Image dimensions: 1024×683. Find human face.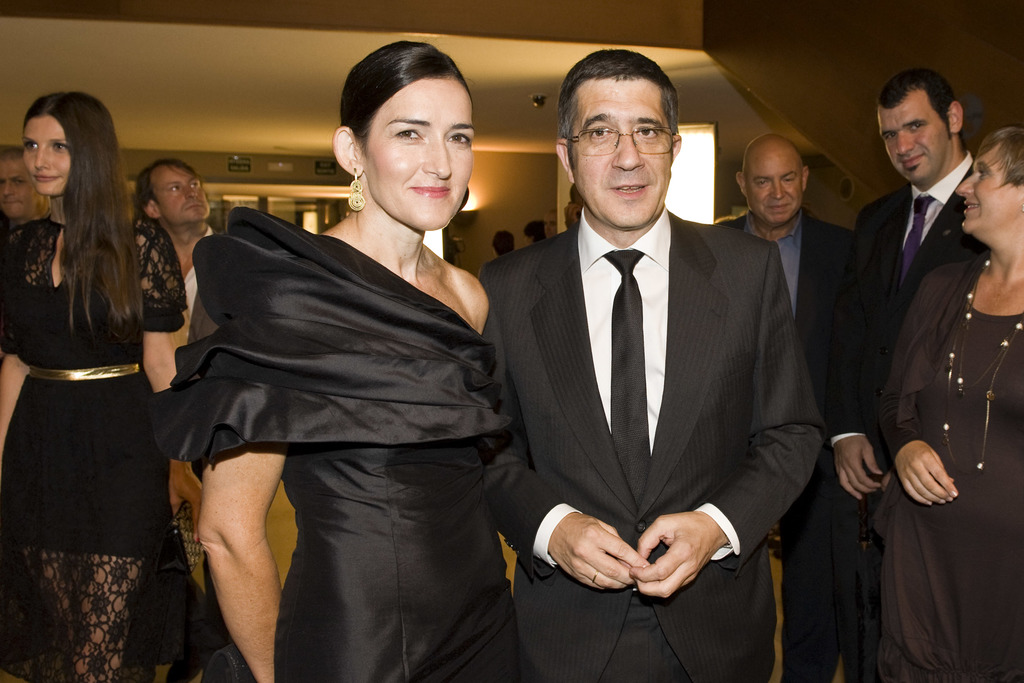
876/86/948/186.
